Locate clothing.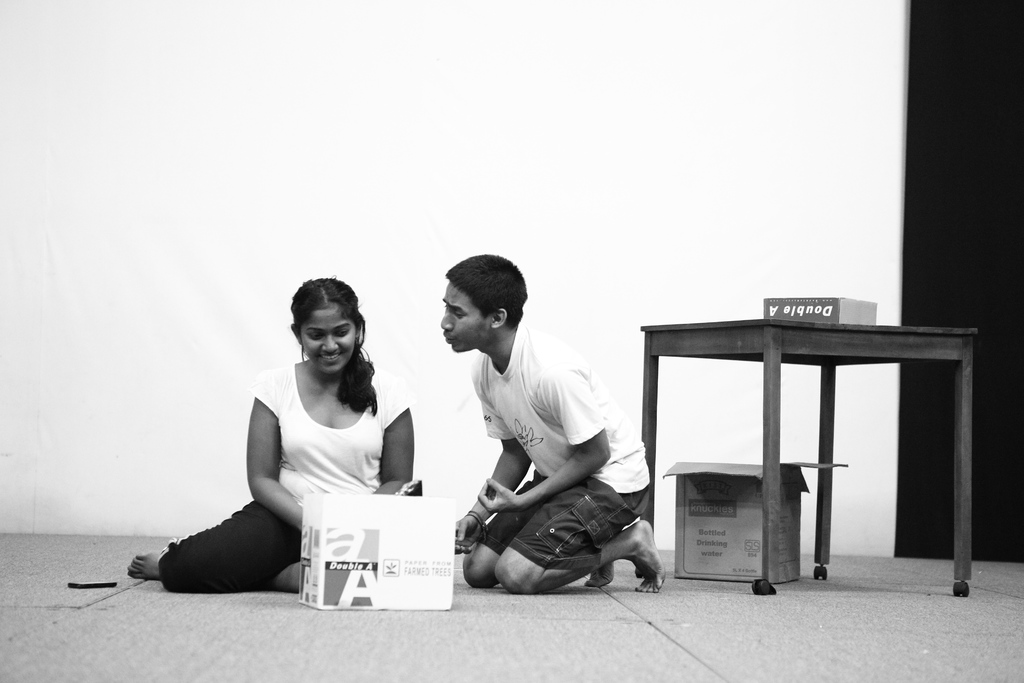
Bounding box: 435:299:663:609.
